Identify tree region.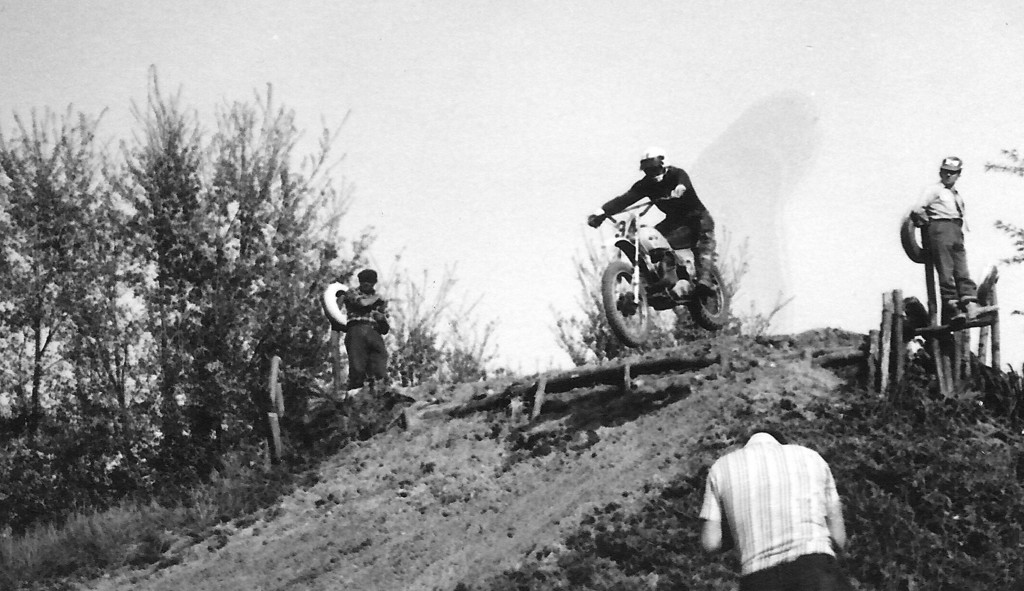
Region: select_region(996, 135, 1023, 268).
